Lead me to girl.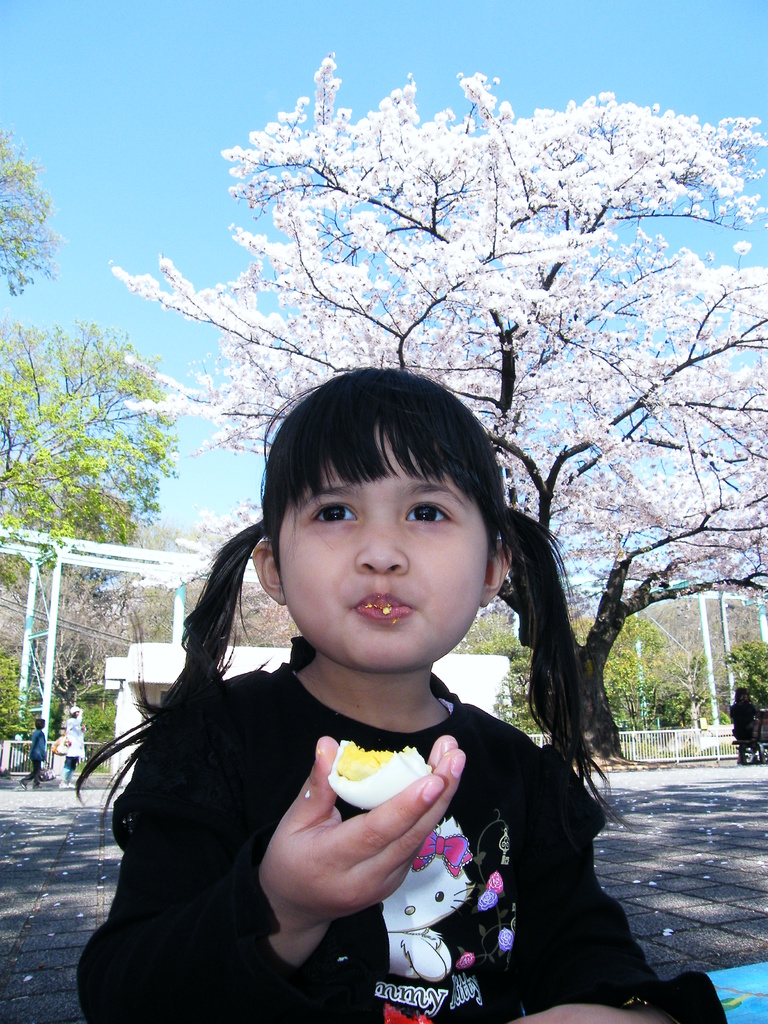
Lead to Rect(77, 370, 724, 1023).
